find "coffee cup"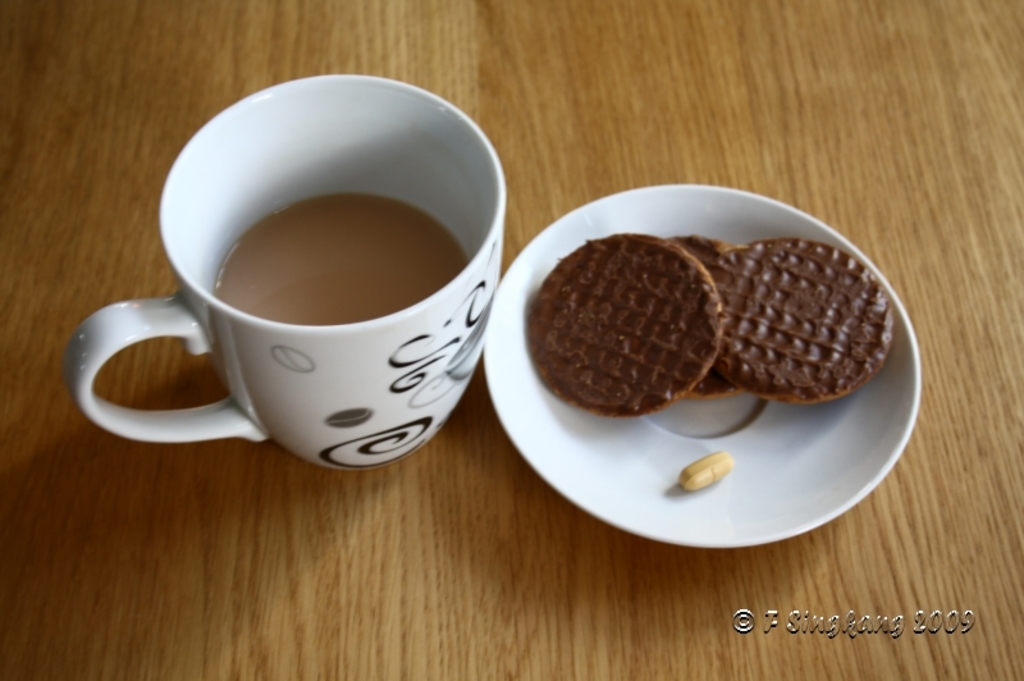
region(58, 68, 504, 471)
